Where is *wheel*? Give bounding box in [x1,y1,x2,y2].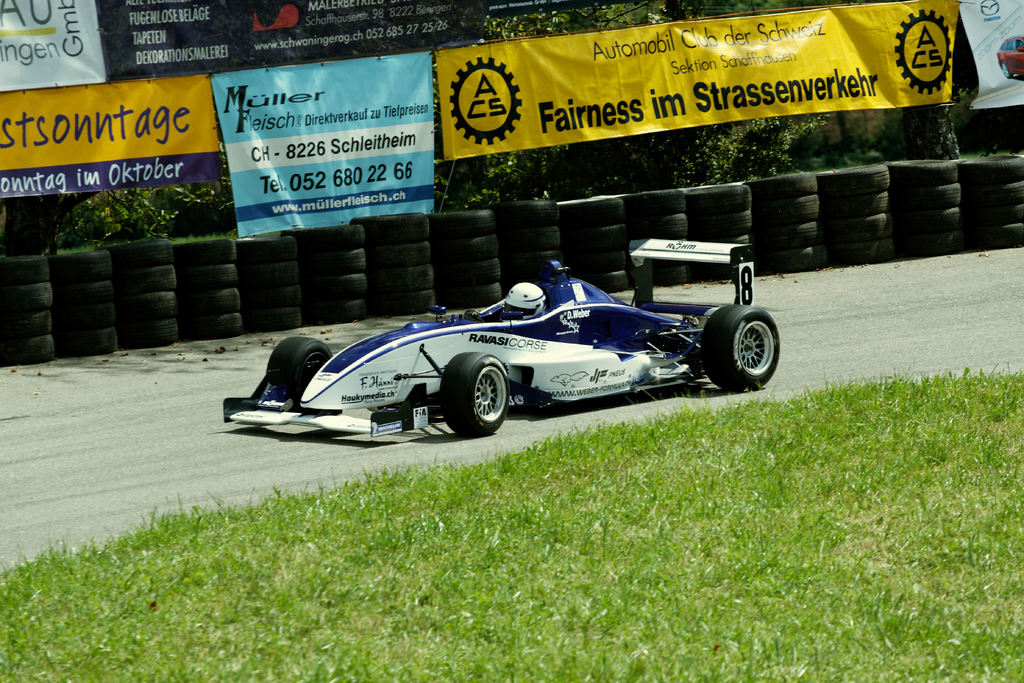
[448,362,514,437].
